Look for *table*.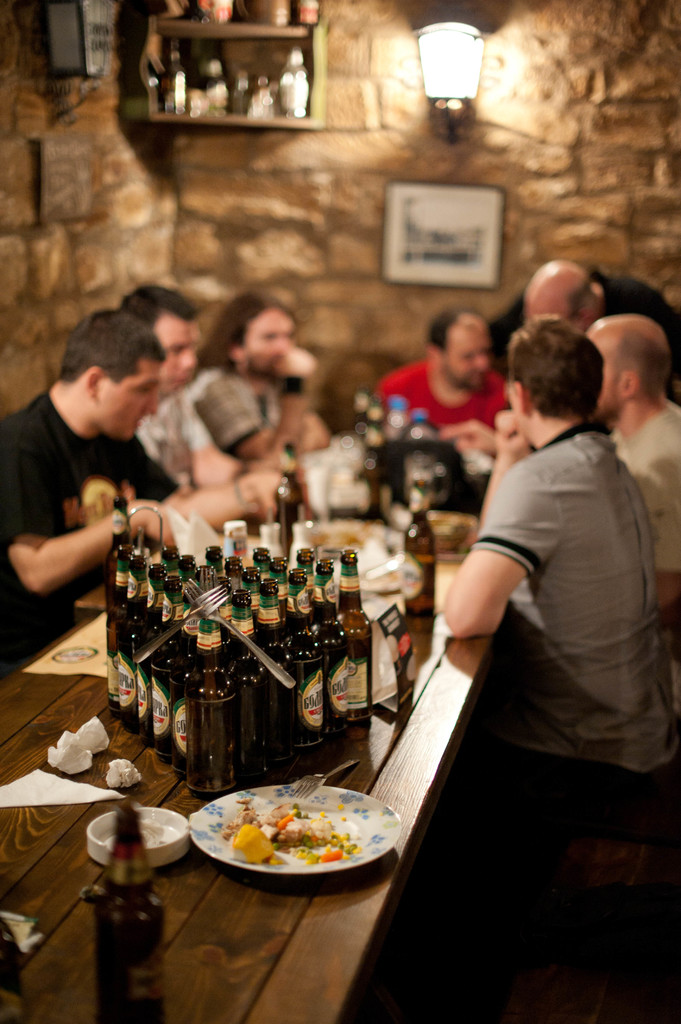
Found: [left=0, top=429, right=533, bottom=1023].
